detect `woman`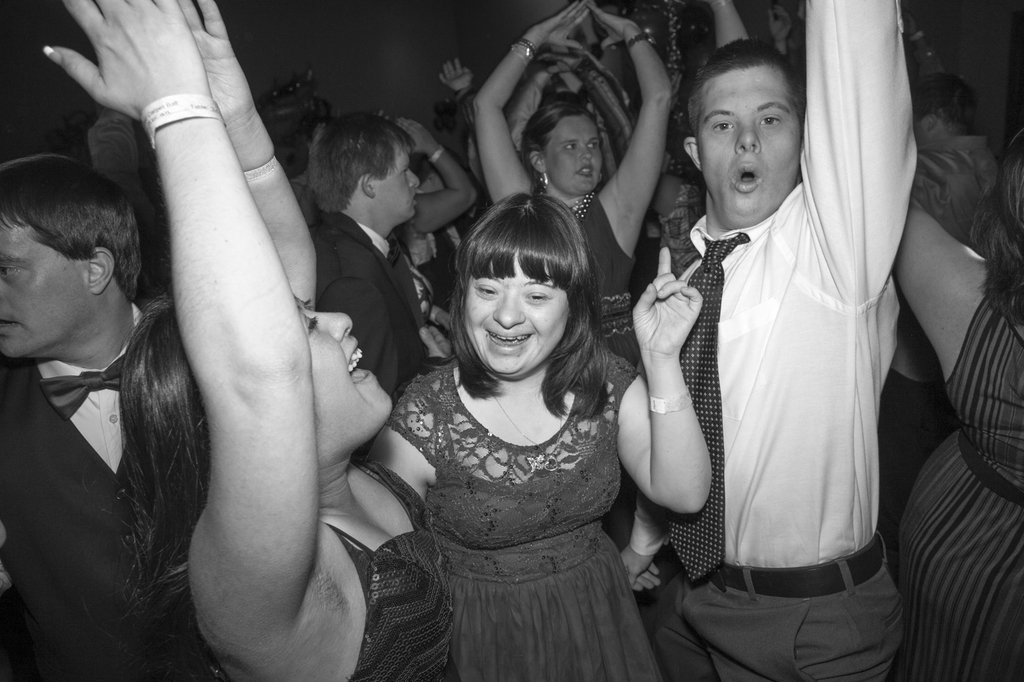
46 0 465 681
